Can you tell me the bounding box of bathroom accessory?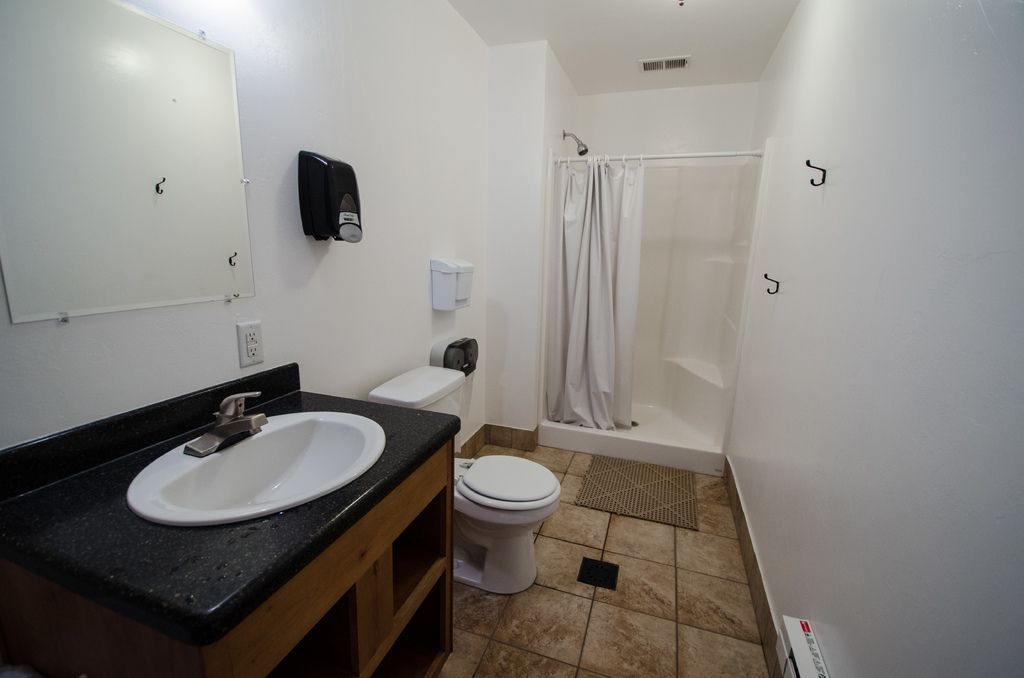
<box>559,129,593,156</box>.
